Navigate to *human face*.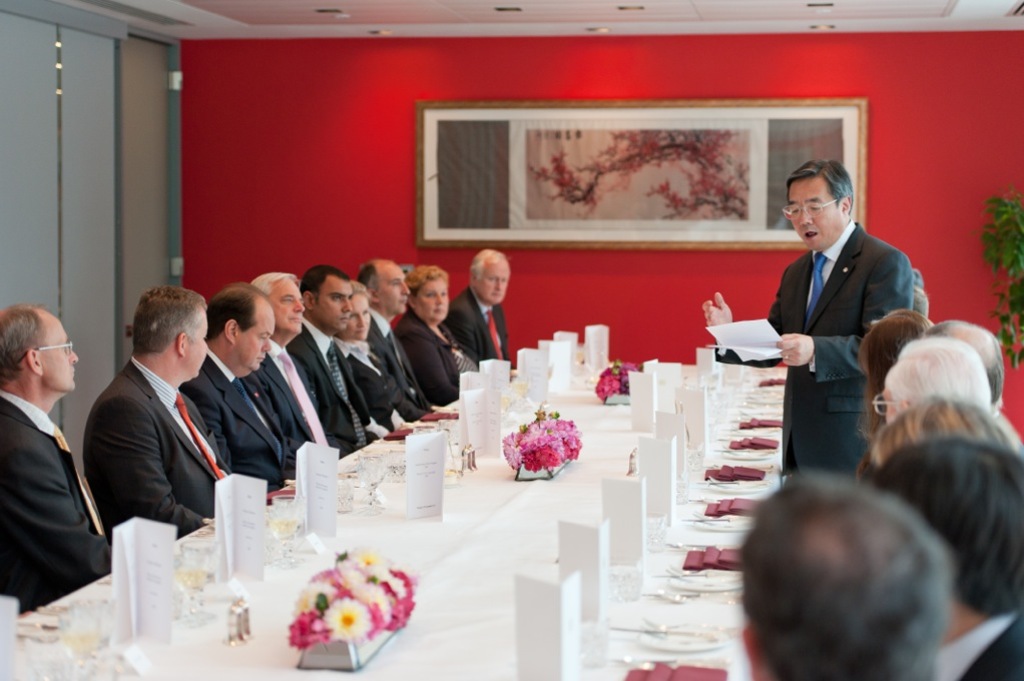
Navigation target: bbox(321, 281, 357, 329).
